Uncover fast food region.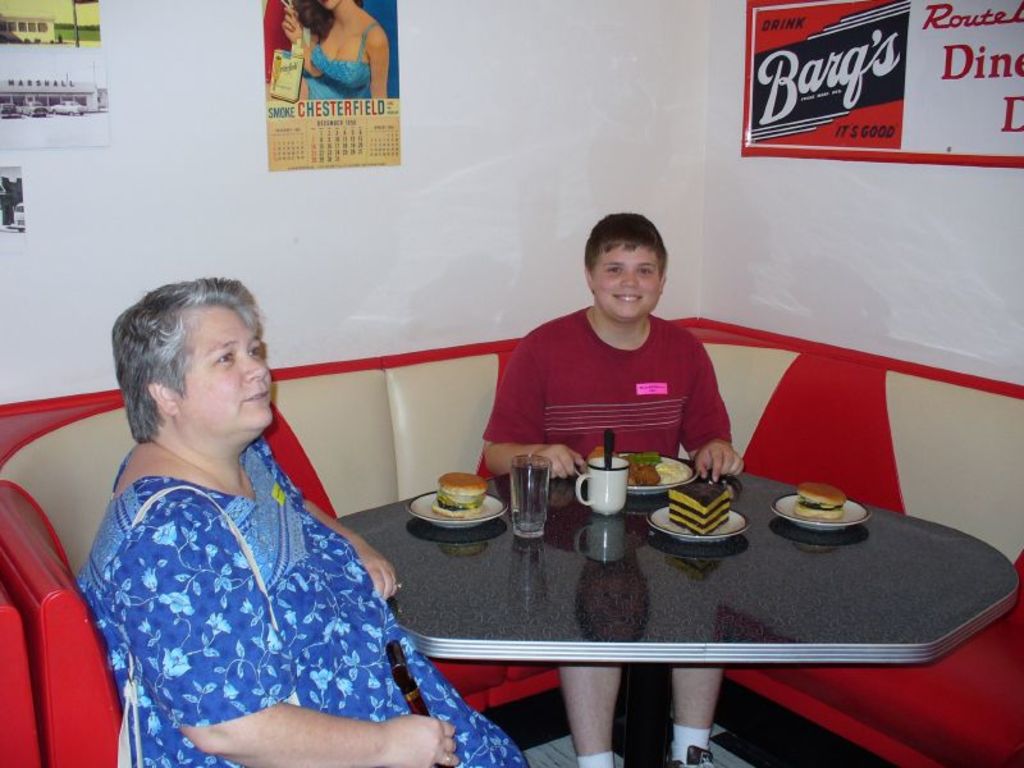
Uncovered: 586, 445, 657, 486.
